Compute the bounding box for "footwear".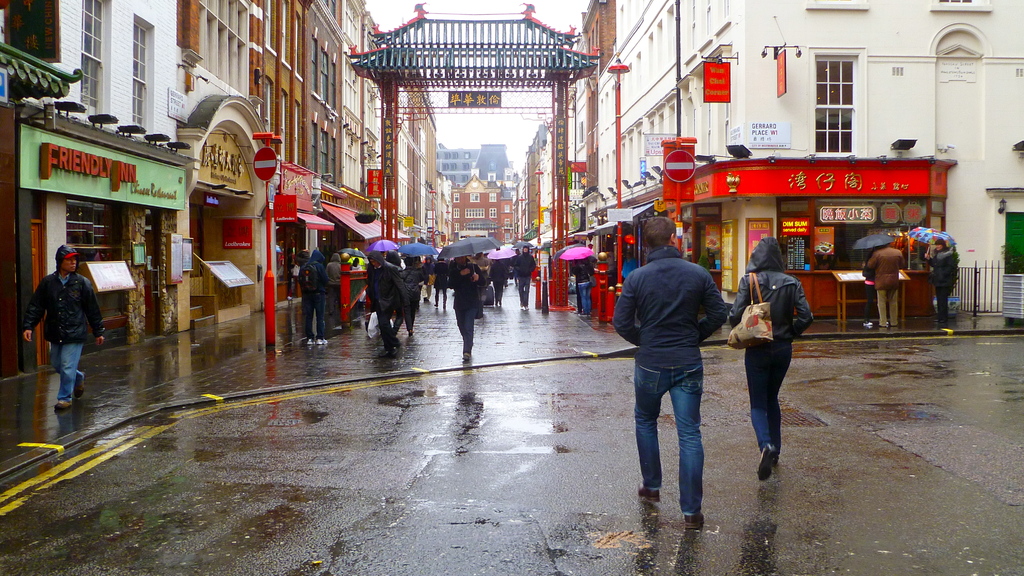
box=[756, 442, 779, 479].
